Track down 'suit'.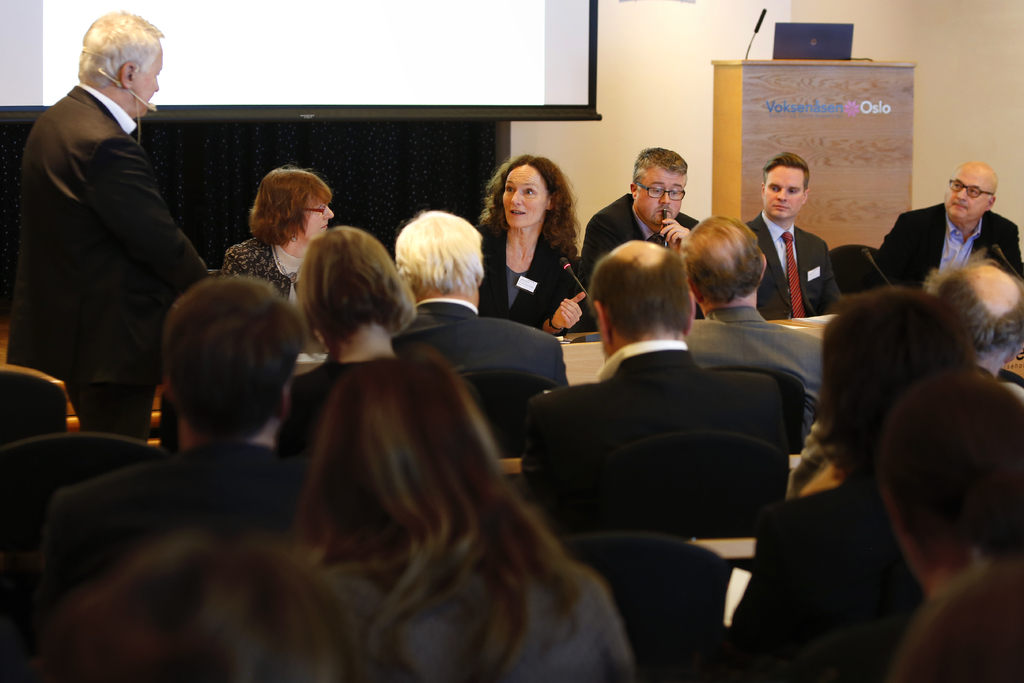
Tracked to locate(21, 27, 215, 450).
